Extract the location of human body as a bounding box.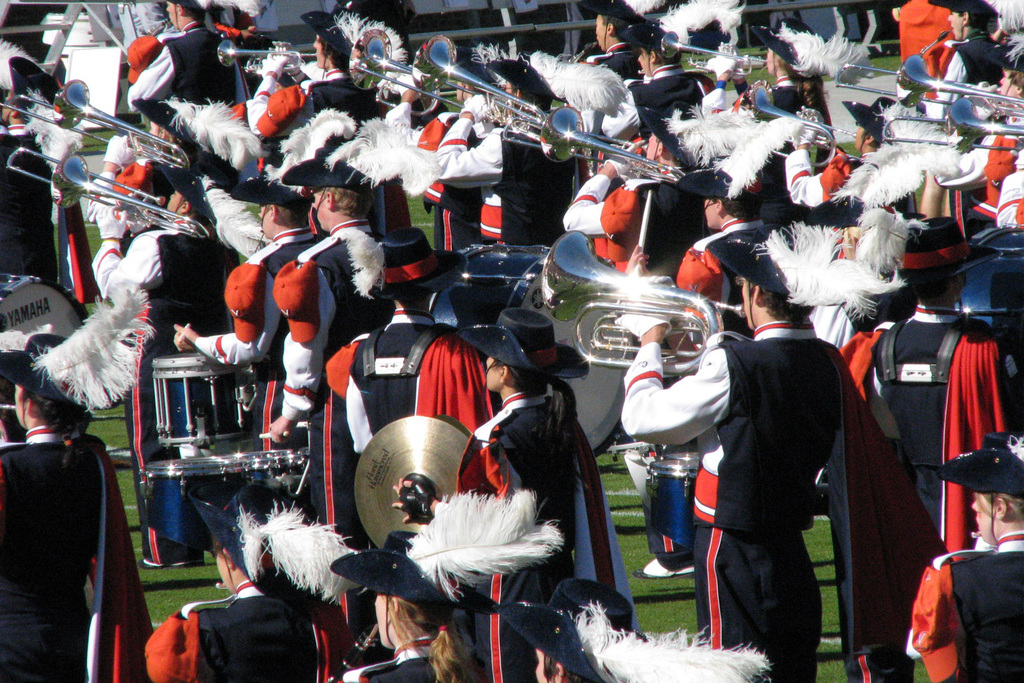
bbox=(170, 166, 322, 445).
